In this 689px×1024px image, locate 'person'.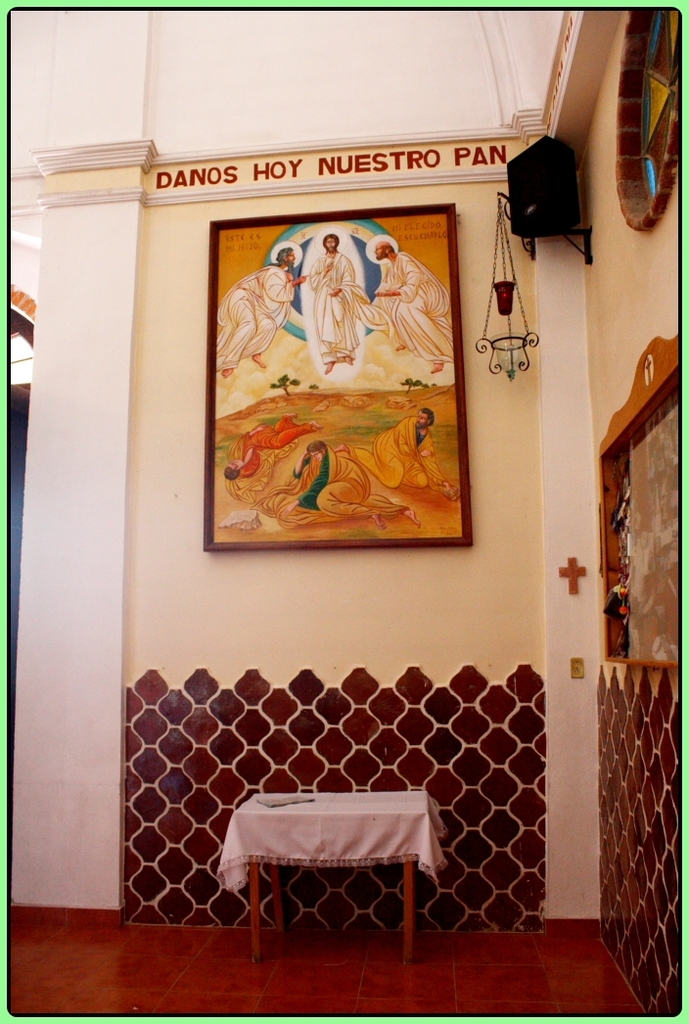
Bounding box: pyautogui.locateOnScreen(222, 409, 314, 488).
